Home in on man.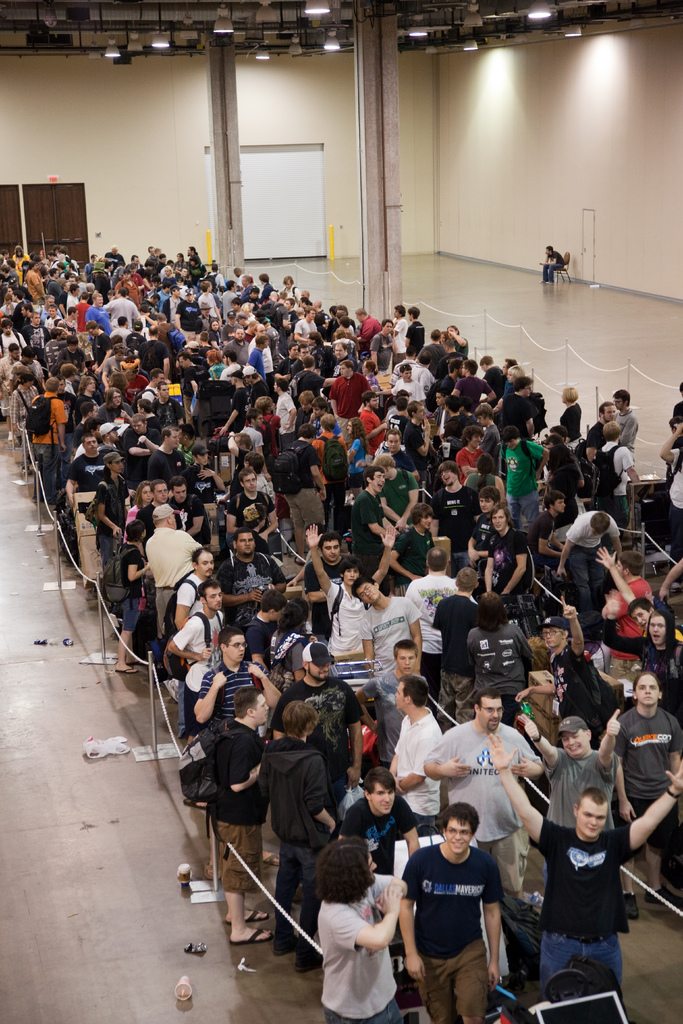
Homed in at [left=476, top=740, right=682, bottom=1016].
